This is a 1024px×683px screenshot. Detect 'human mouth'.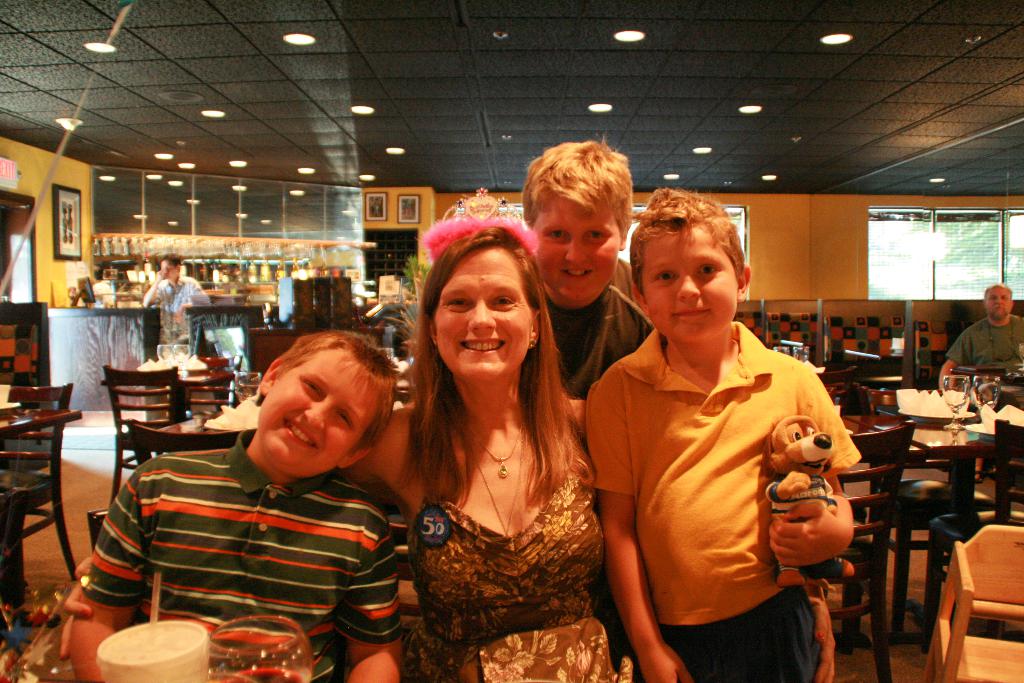
l=285, t=413, r=325, b=452.
